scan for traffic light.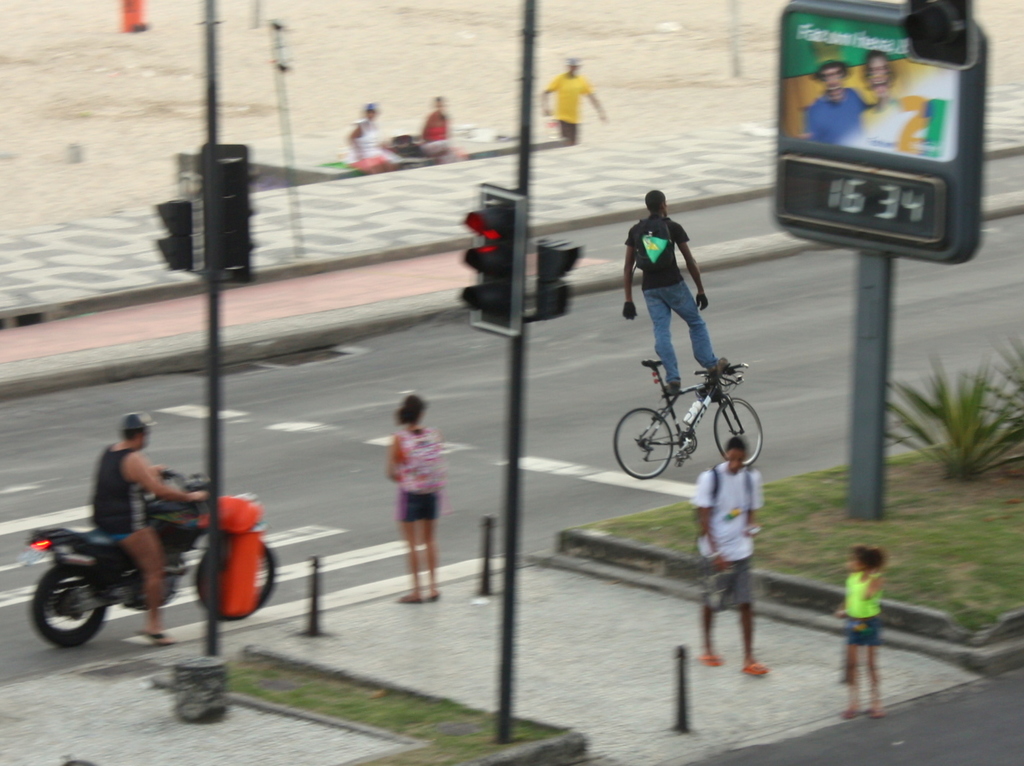
Scan result: <region>461, 181, 527, 339</region>.
